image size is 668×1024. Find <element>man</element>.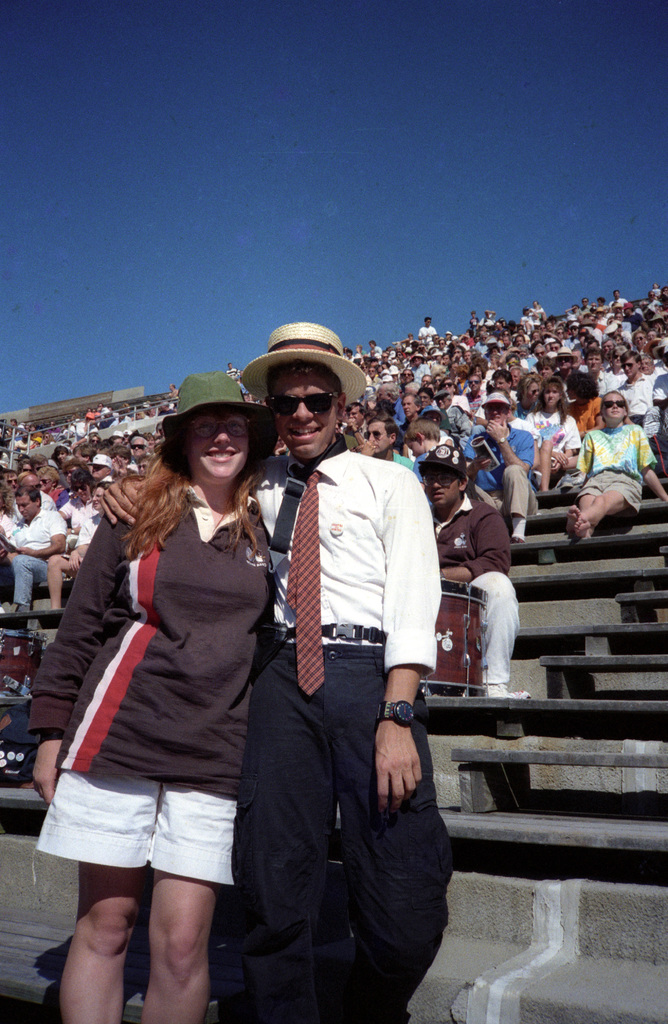
select_region(464, 393, 540, 543).
